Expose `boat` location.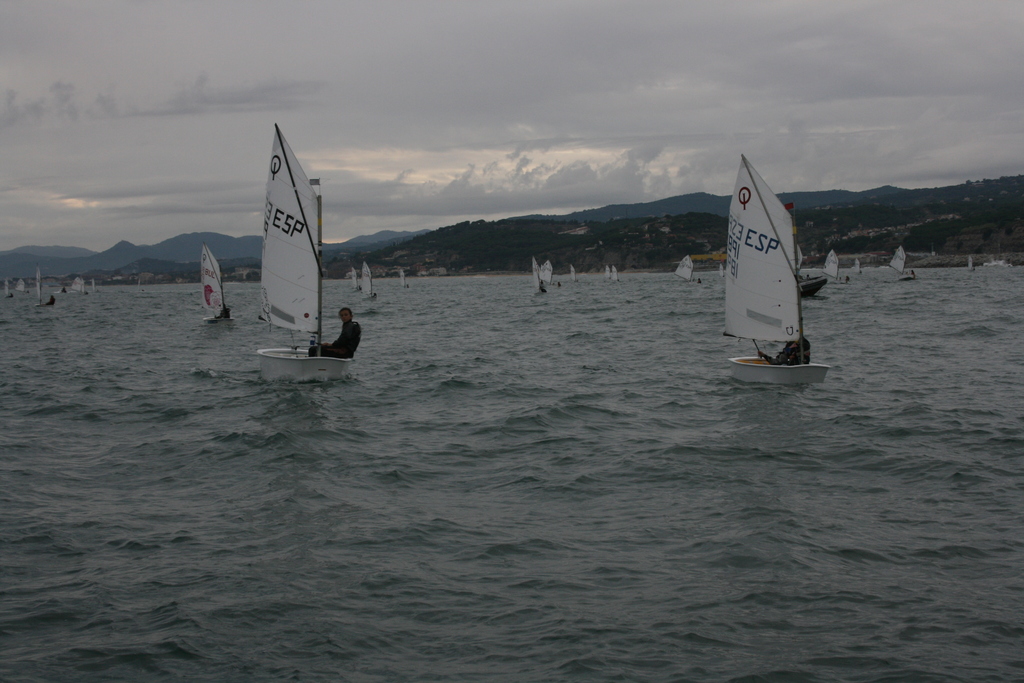
Exposed at bbox=[671, 254, 696, 281].
